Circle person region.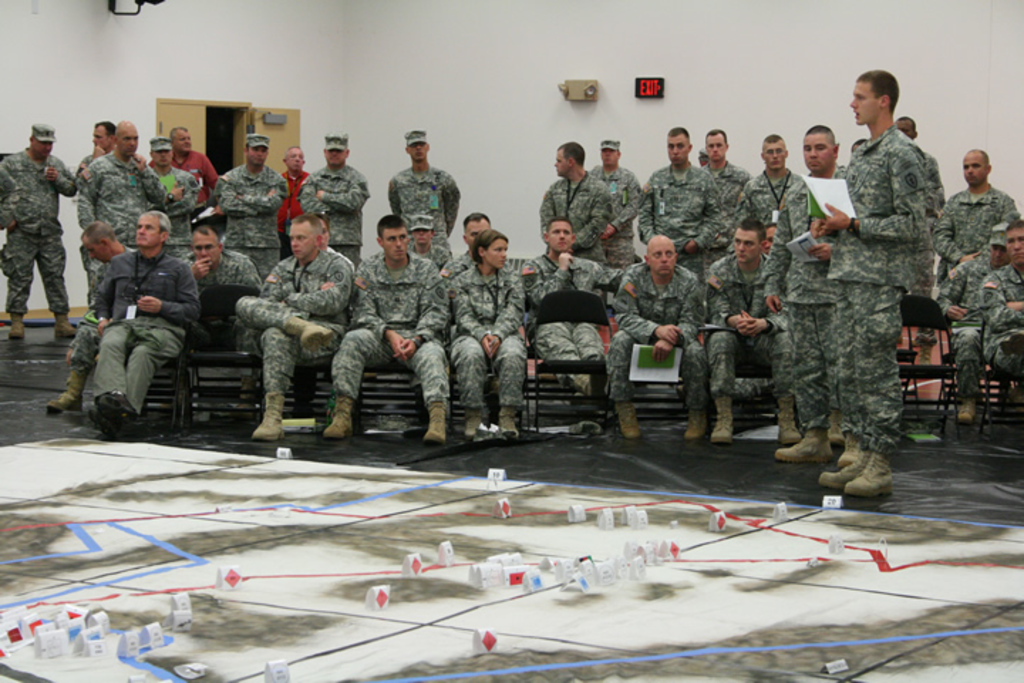
Region: bbox(327, 215, 452, 441).
